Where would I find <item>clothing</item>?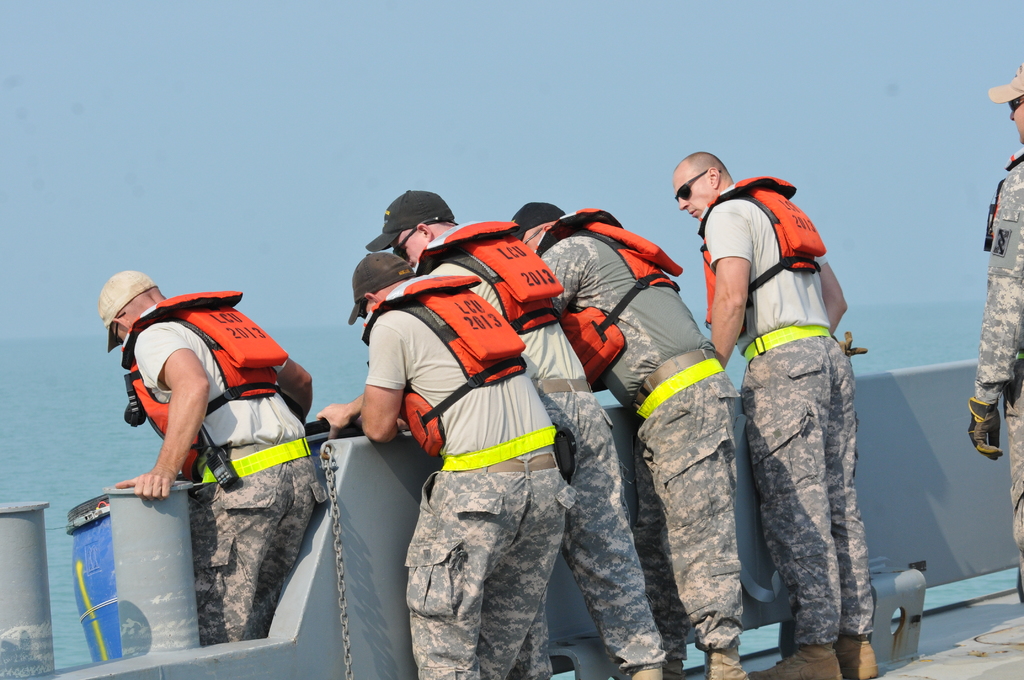
At (left=538, top=204, right=748, bottom=676).
